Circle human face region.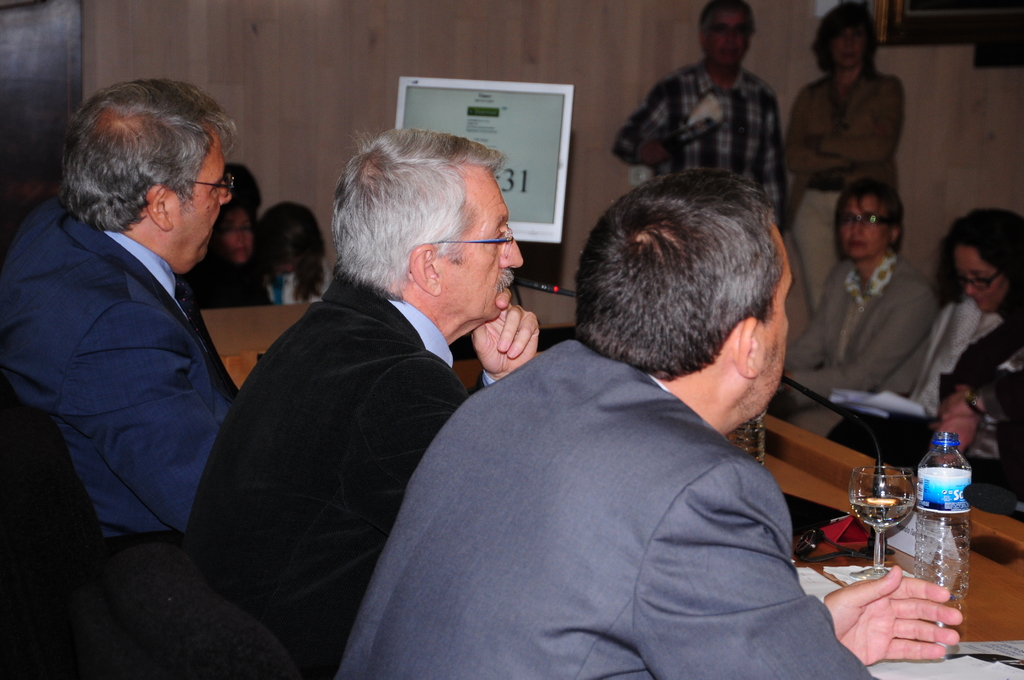
Region: <box>228,213,253,261</box>.
